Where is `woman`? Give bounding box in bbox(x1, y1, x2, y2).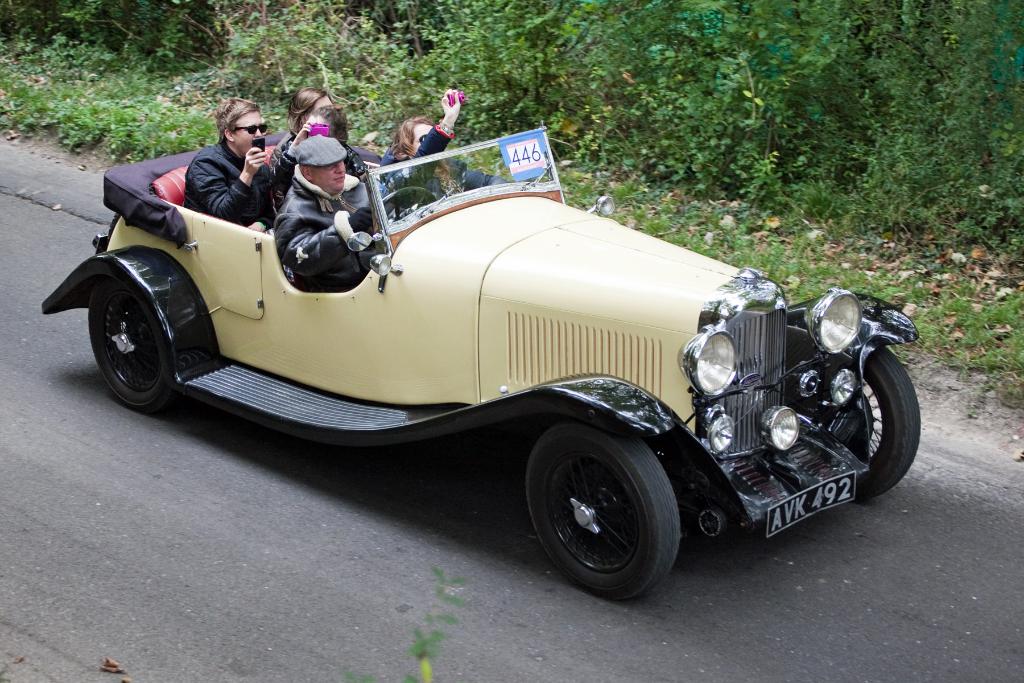
bbox(383, 83, 509, 201).
